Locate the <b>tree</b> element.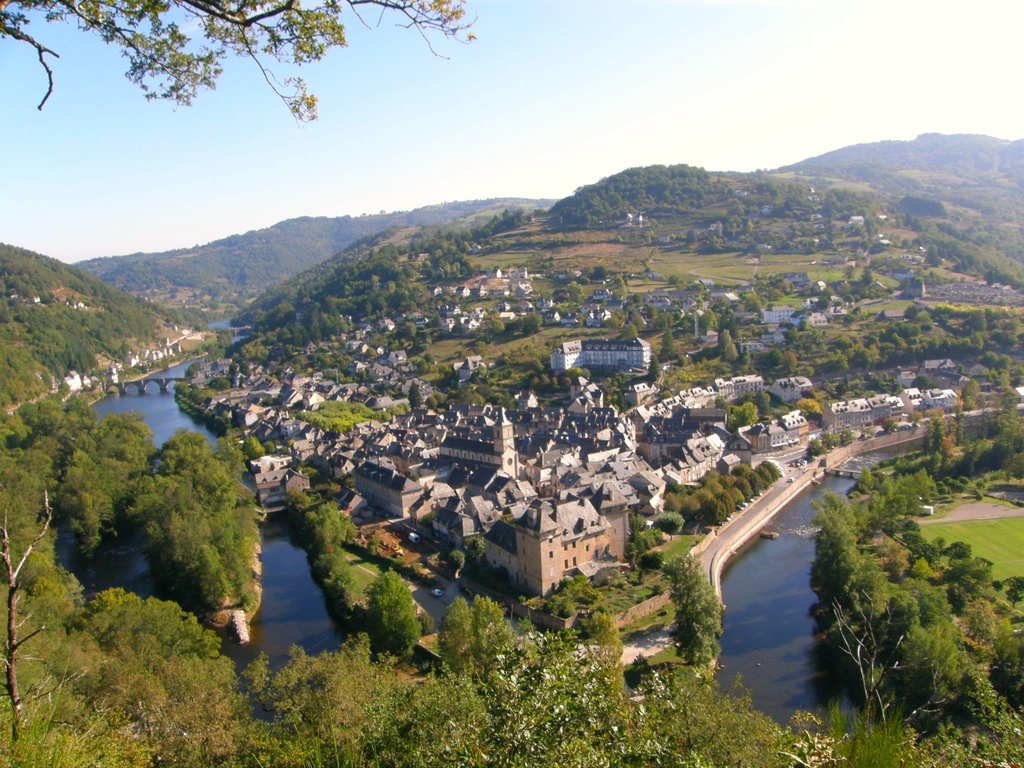
Element bbox: rect(297, 497, 363, 556).
